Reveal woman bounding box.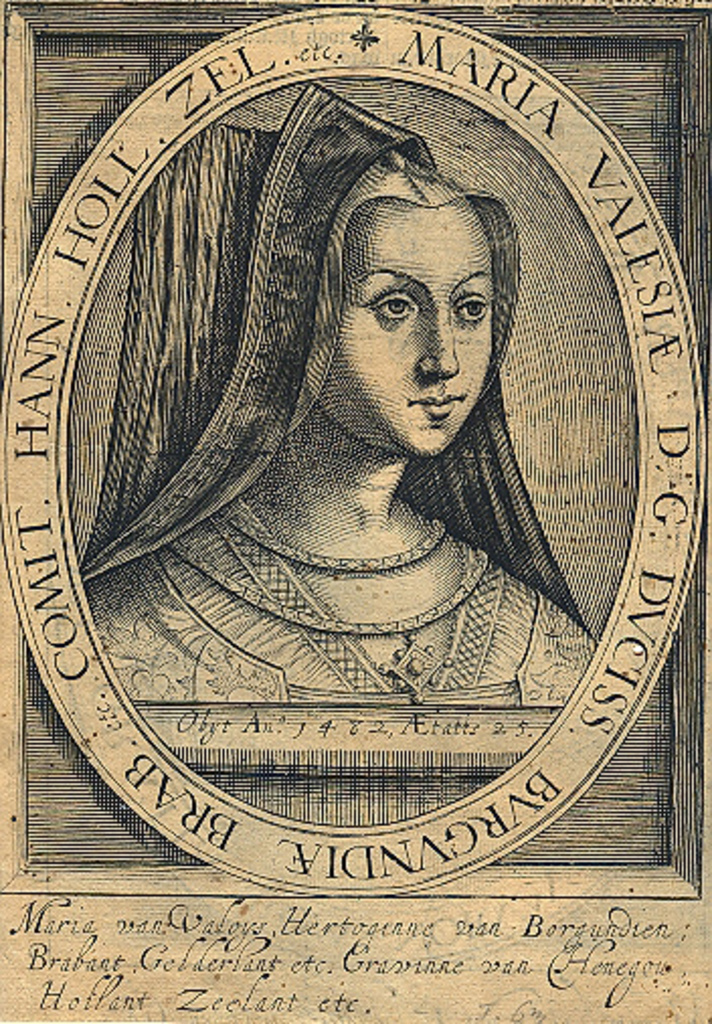
Revealed: (79, 73, 635, 836).
